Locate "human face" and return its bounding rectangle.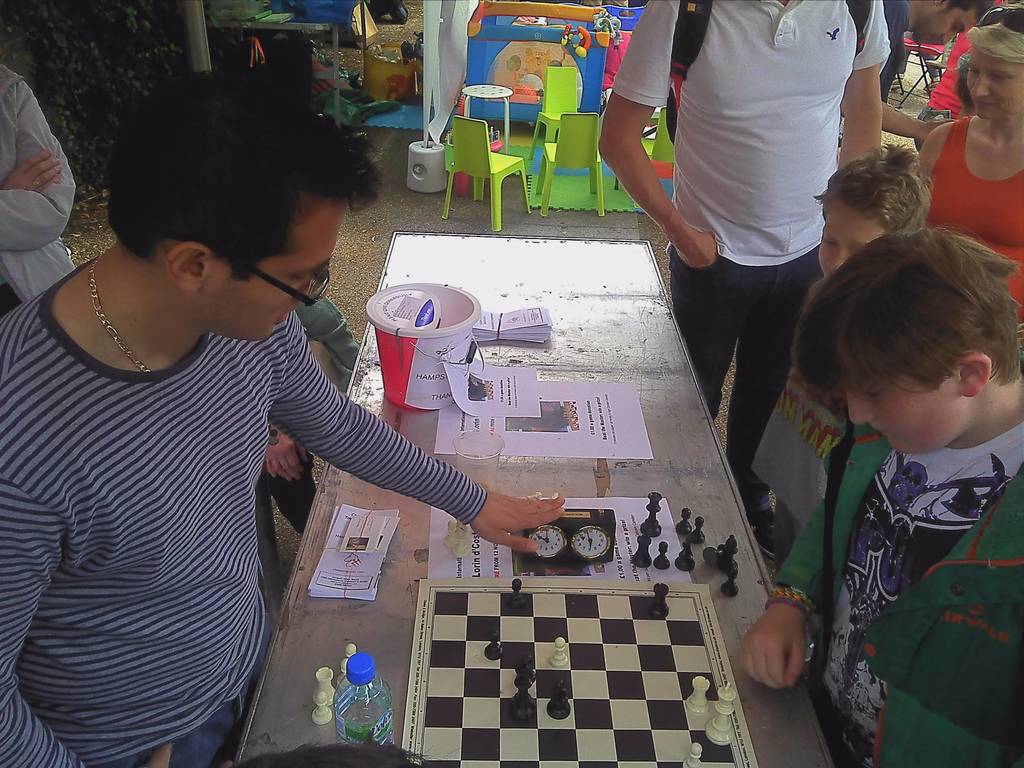
[915, 6, 976, 47].
